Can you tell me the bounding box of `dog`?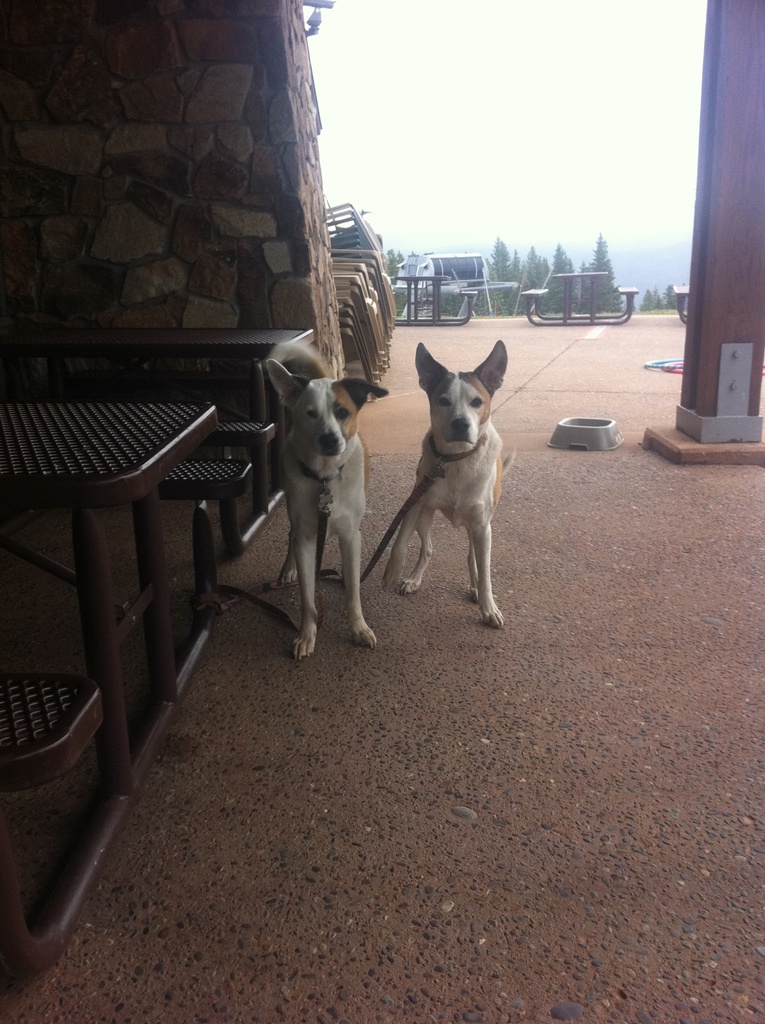
x1=261 y1=340 x2=391 y2=662.
